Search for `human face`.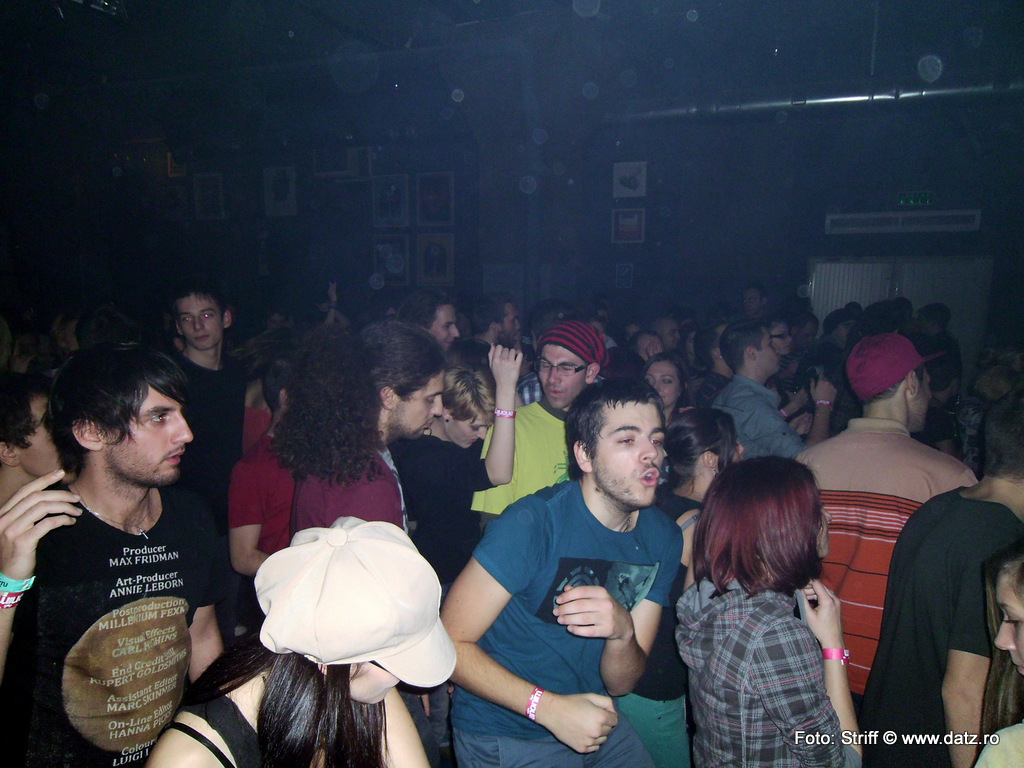
Found at 176:292:224:345.
